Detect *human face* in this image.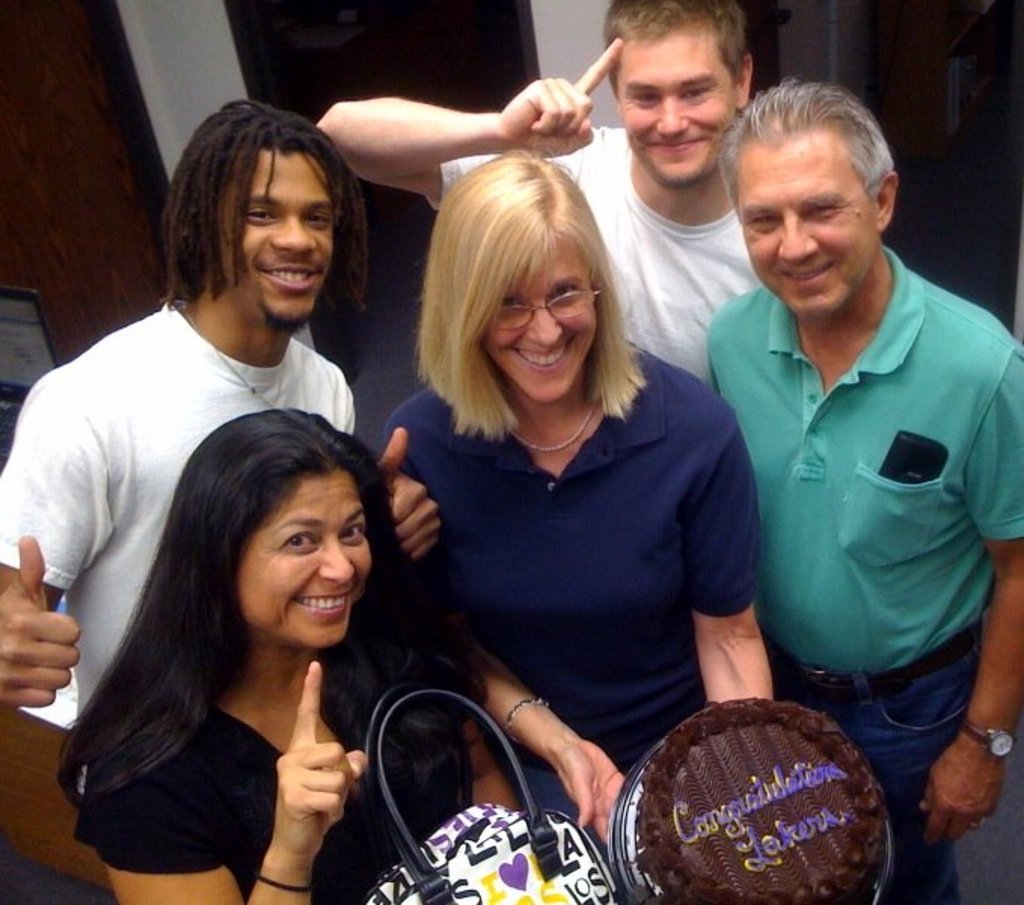
Detection: 238,474,376,649.
